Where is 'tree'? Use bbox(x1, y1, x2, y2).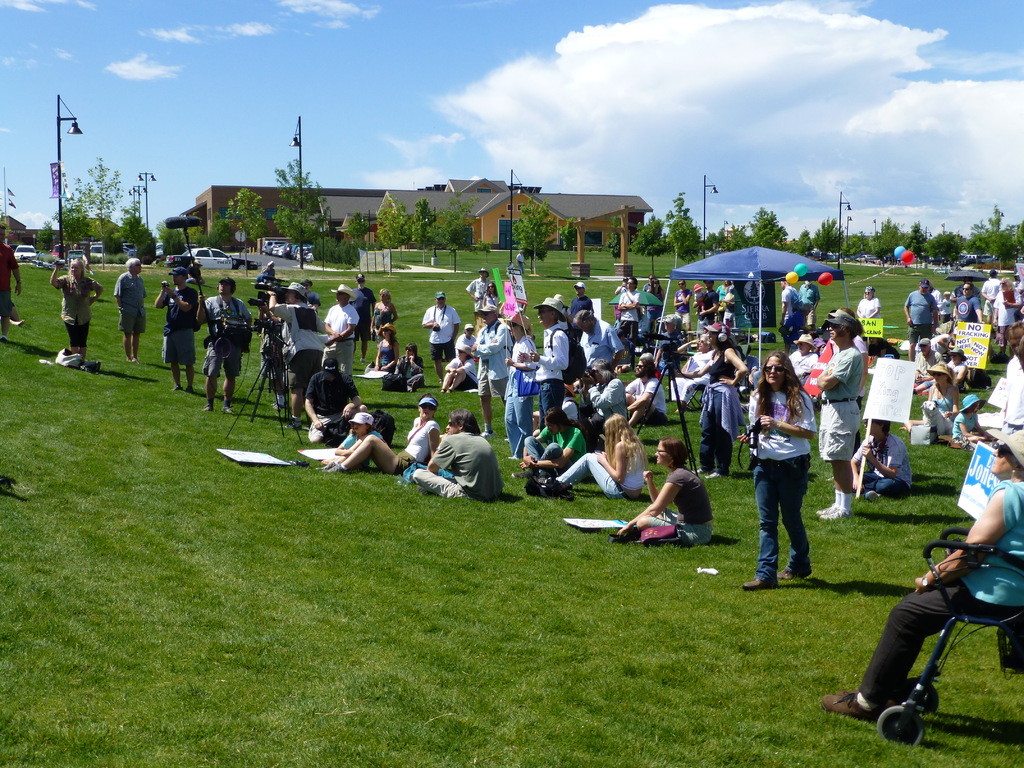
bbox(516, 192, 543, 276).
